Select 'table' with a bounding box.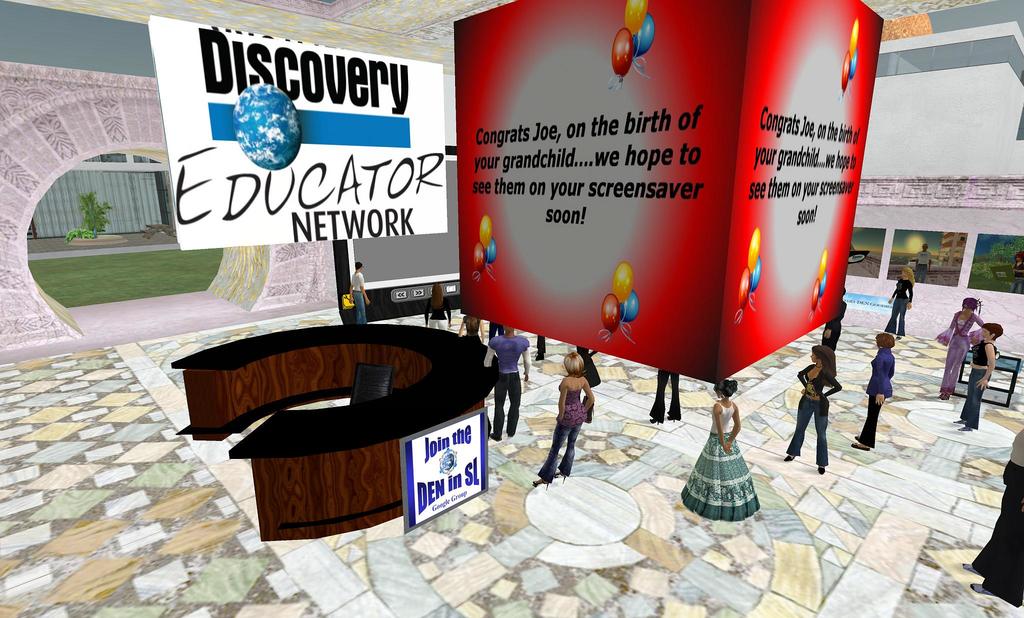
166,318,518,537.
